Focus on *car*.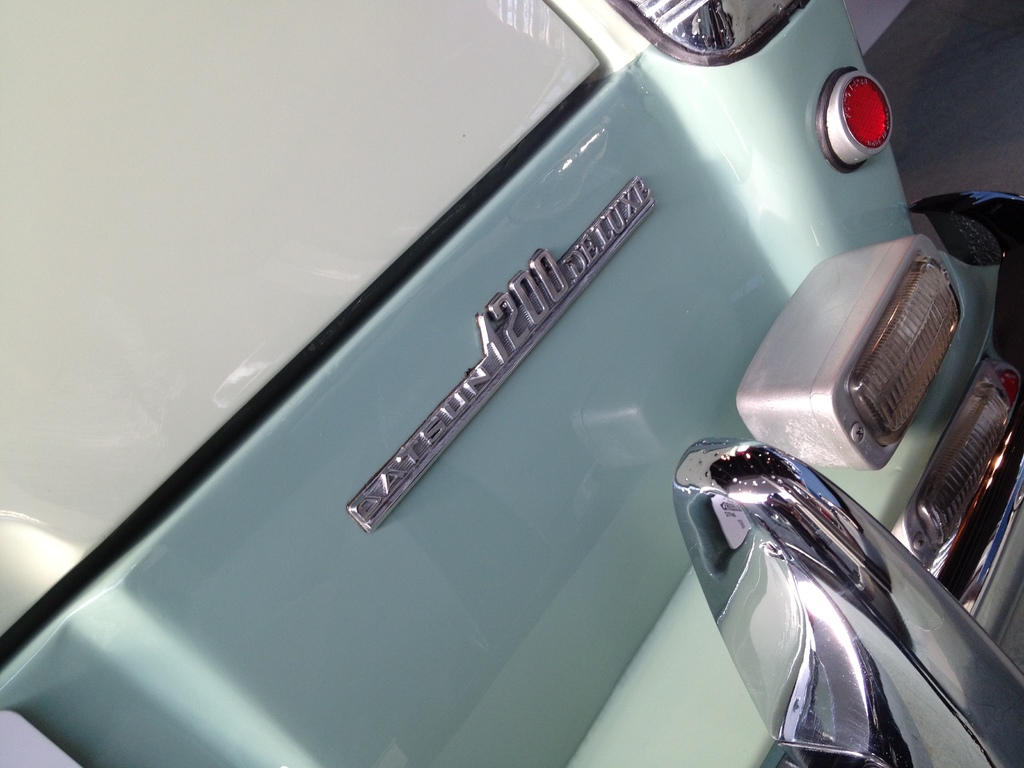
Focused at bbox(0, 0, 1023, 764).
